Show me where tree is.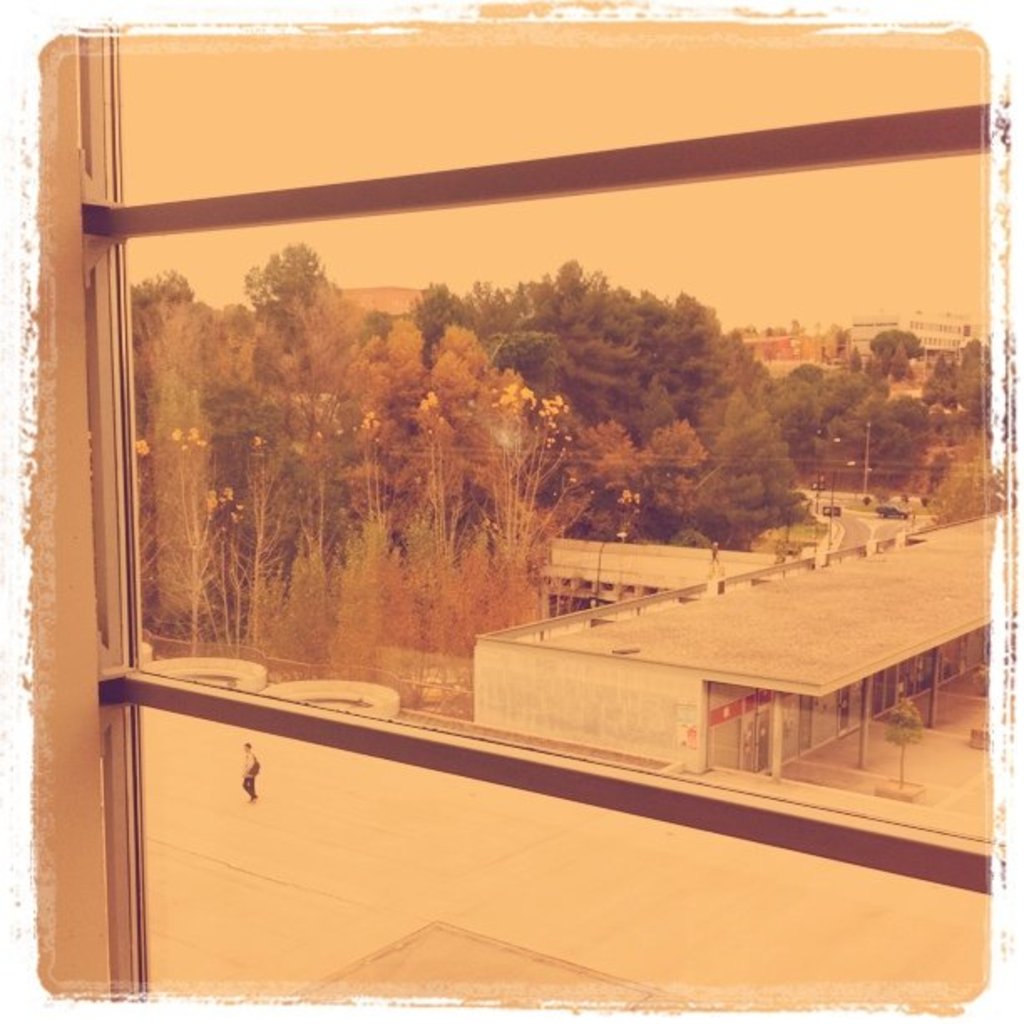
tree is at {"left": 934, "top": 331, "right": 1011, "bottom": 465}.
